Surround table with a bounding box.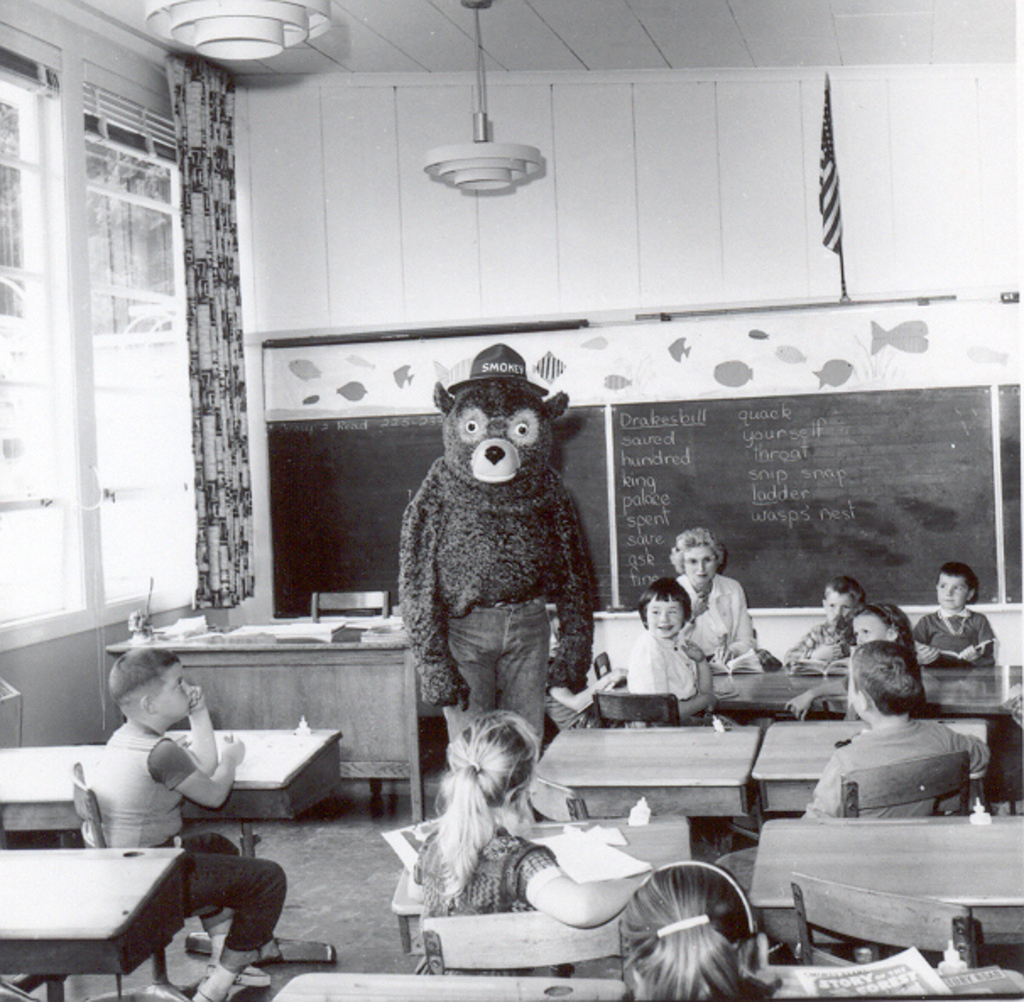
[left=0, top=732, right=348, bottom=977].
